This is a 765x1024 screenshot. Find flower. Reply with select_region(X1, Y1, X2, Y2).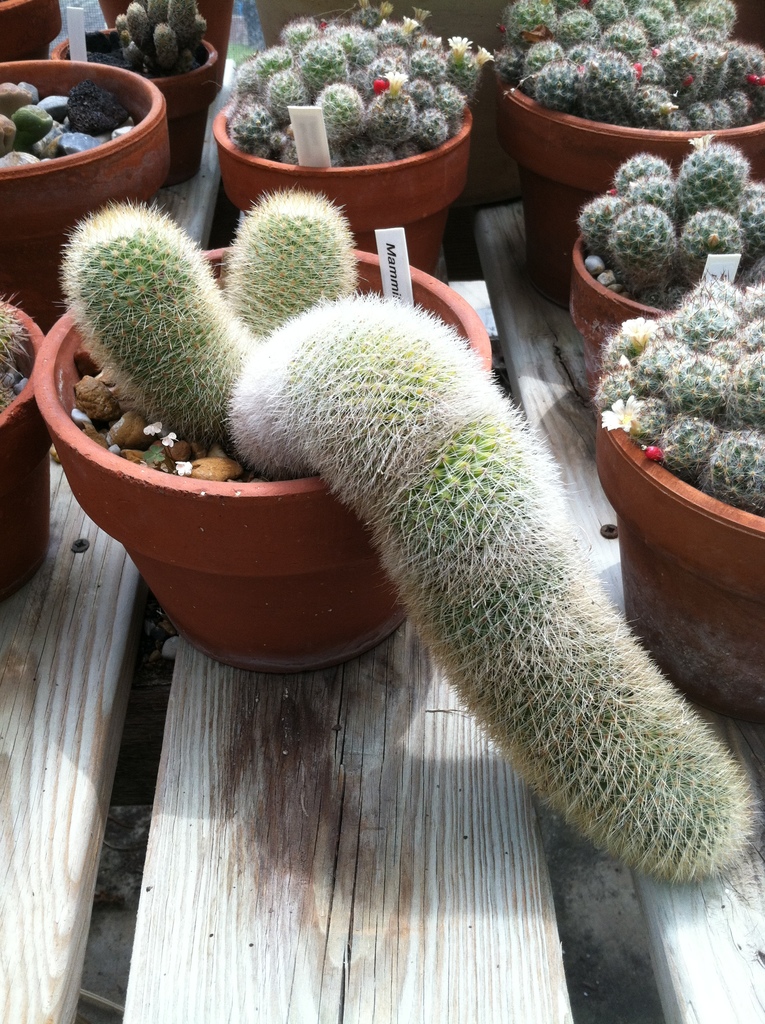
select_region(162, 428, 179, 449).
